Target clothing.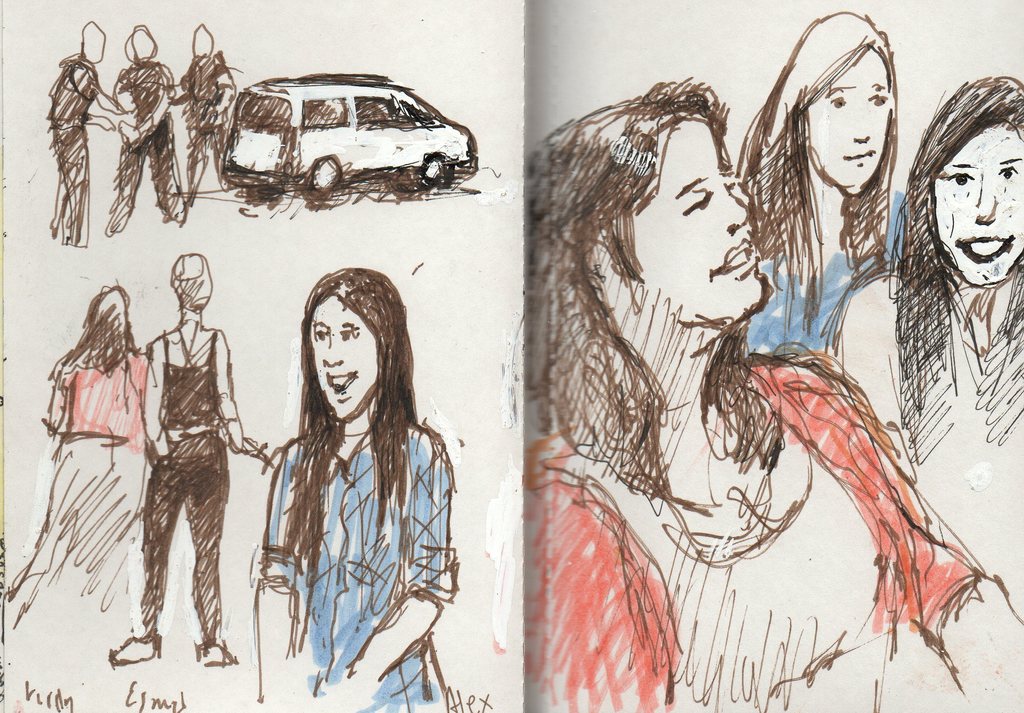
Target region: left=56, top=54, right=92, bottom=129.
